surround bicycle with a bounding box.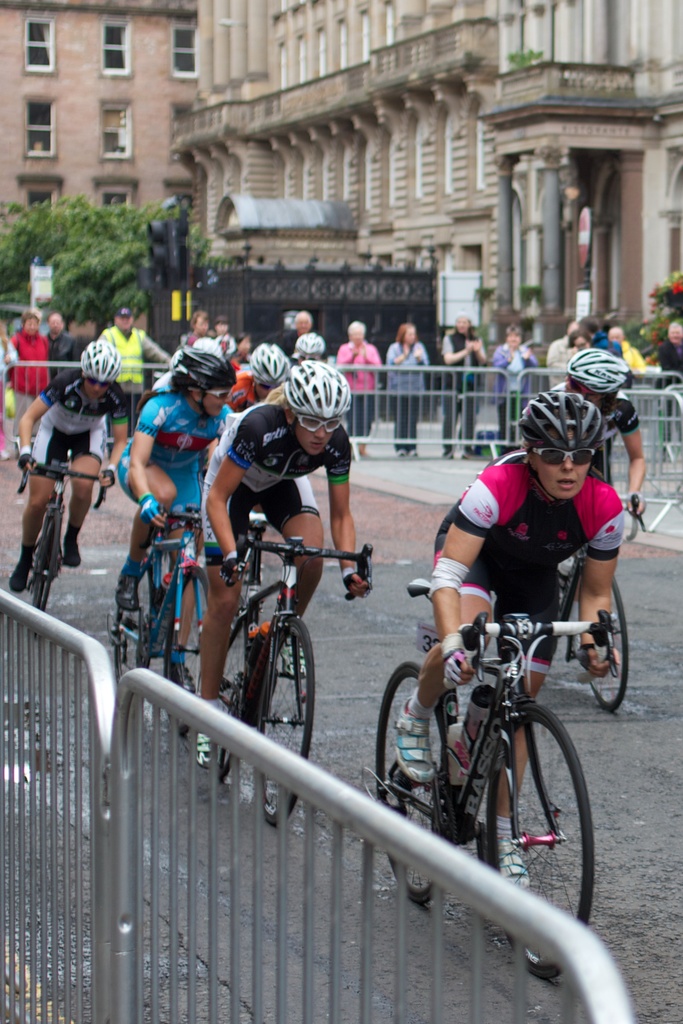
left=13, top=460, right=117, bottom=617.
